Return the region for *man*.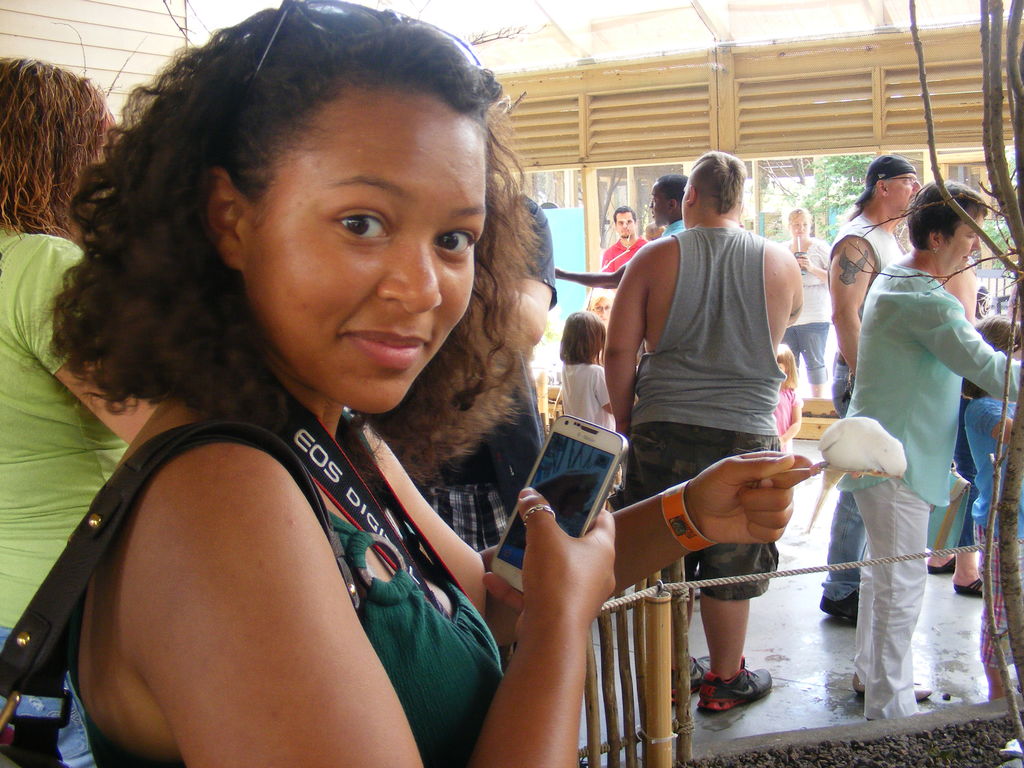
<bbox>813, 154, 924, 623</bbox>.
